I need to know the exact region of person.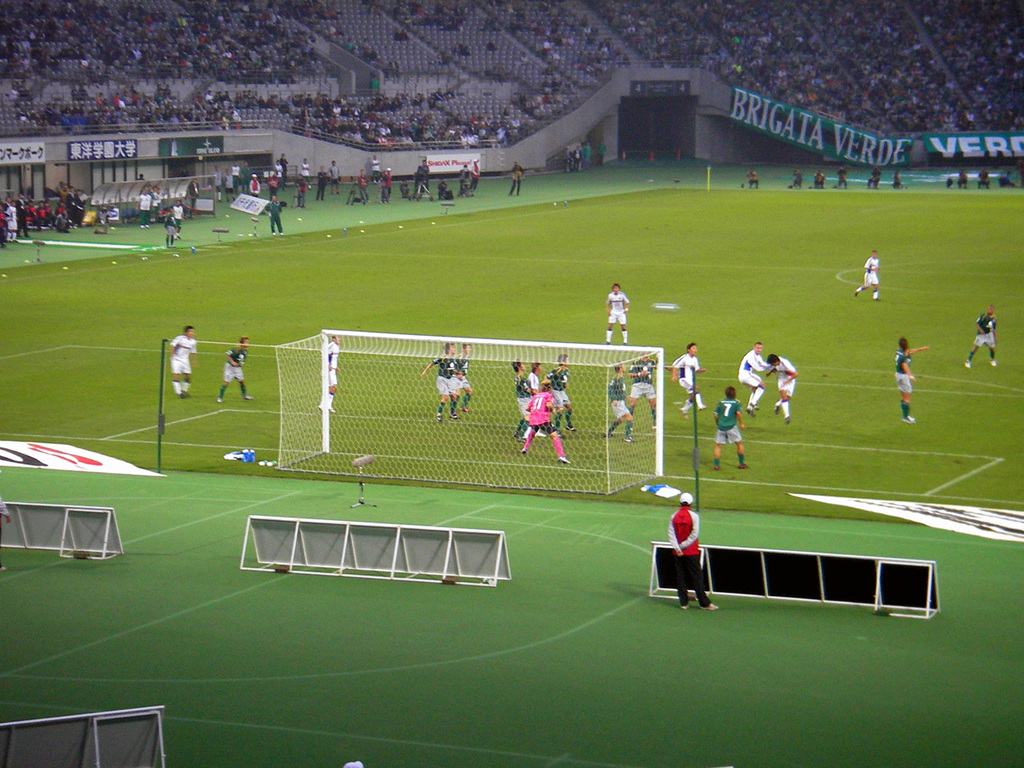
Region: detection(746, 169, 754, 189).
